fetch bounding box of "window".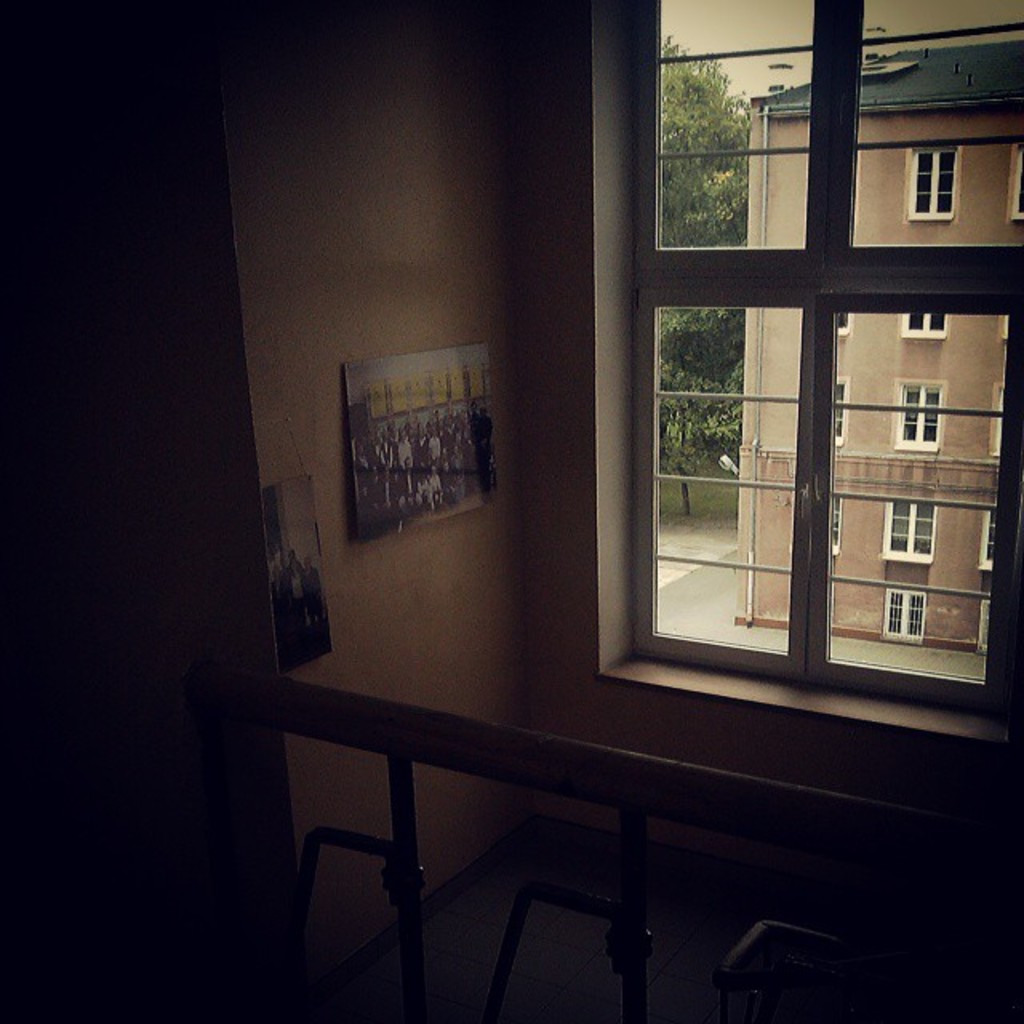
Bbox: 984,384,1008,459.
